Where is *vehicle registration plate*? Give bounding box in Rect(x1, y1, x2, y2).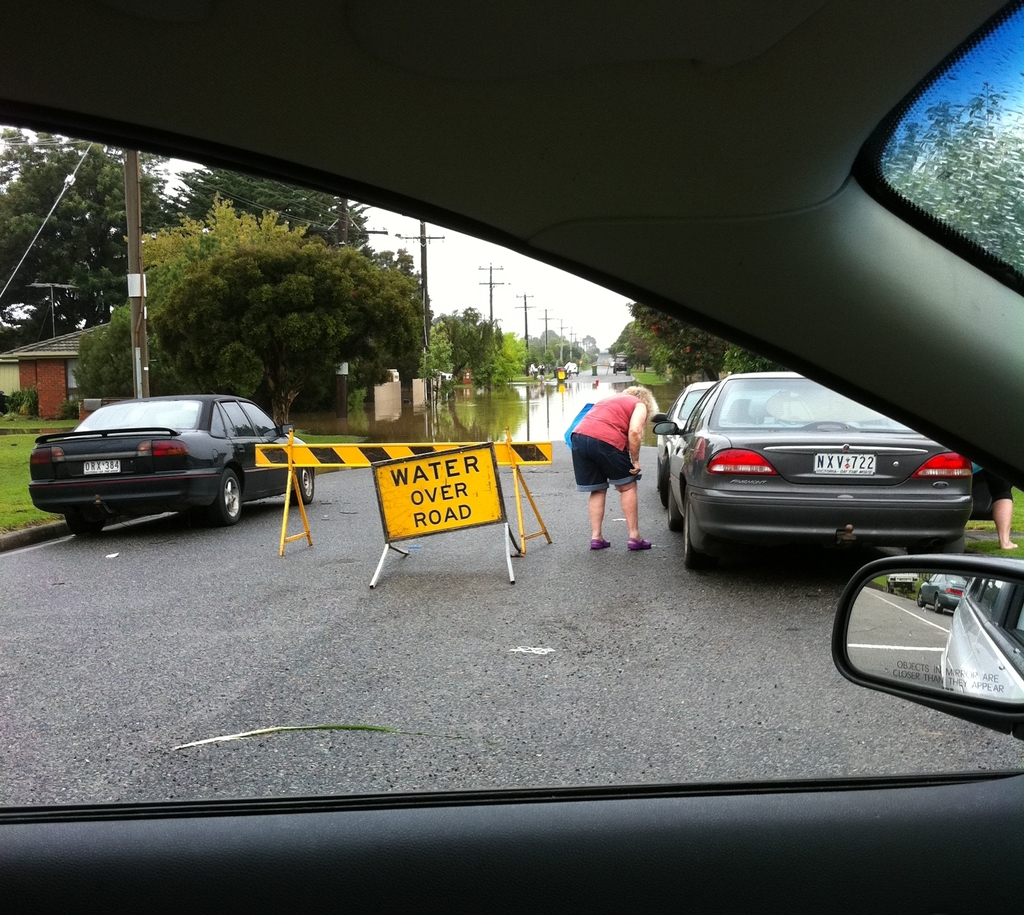
Rect(83, 460, 120, 473).
